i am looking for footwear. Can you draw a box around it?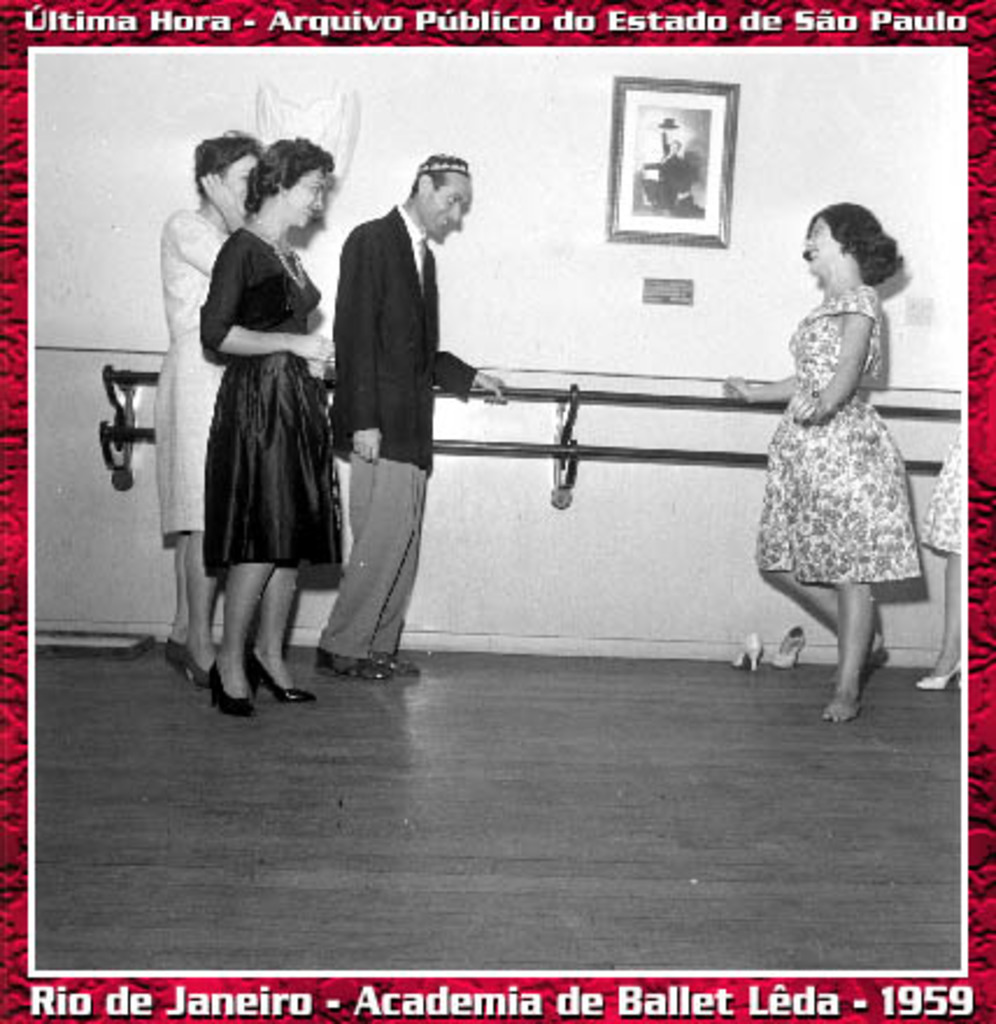
Sure, the bounding box is Rect(922, 654, 961, 687).
